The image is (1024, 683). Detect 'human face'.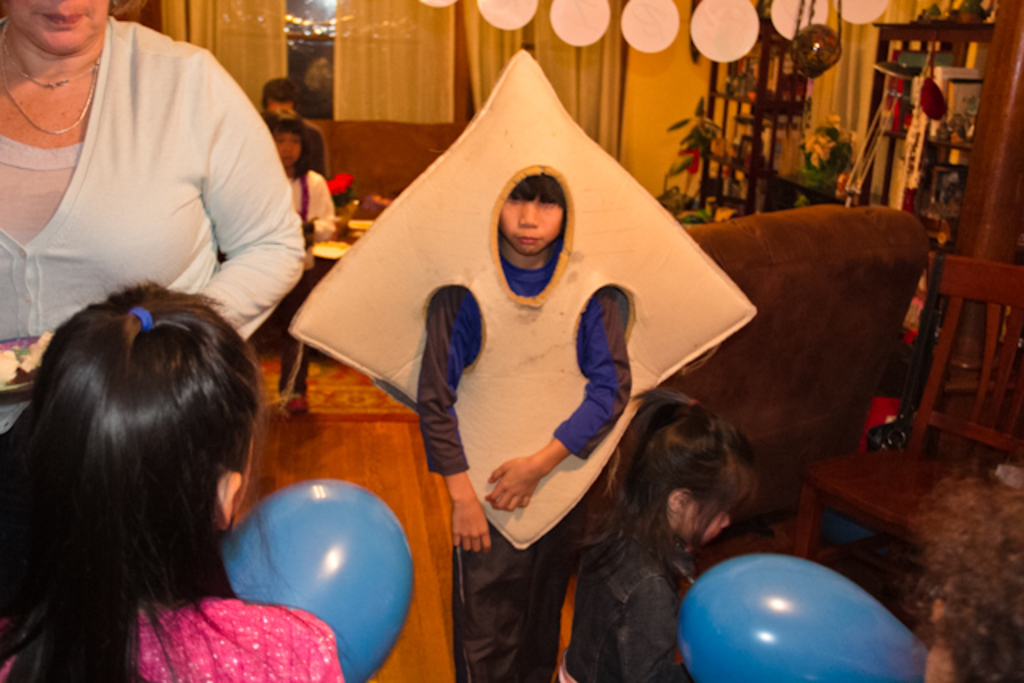
Detection: detection(499, 195, 565, 253).
